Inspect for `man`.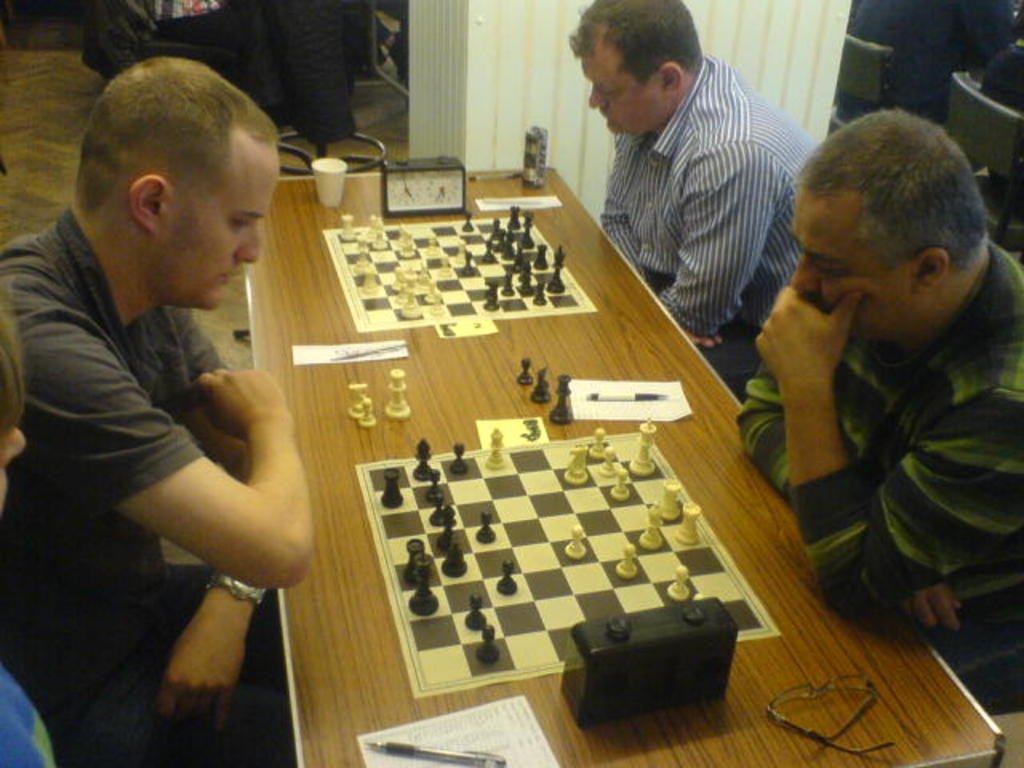
Inspection: l=731, t=106, r=1022, b=682.
